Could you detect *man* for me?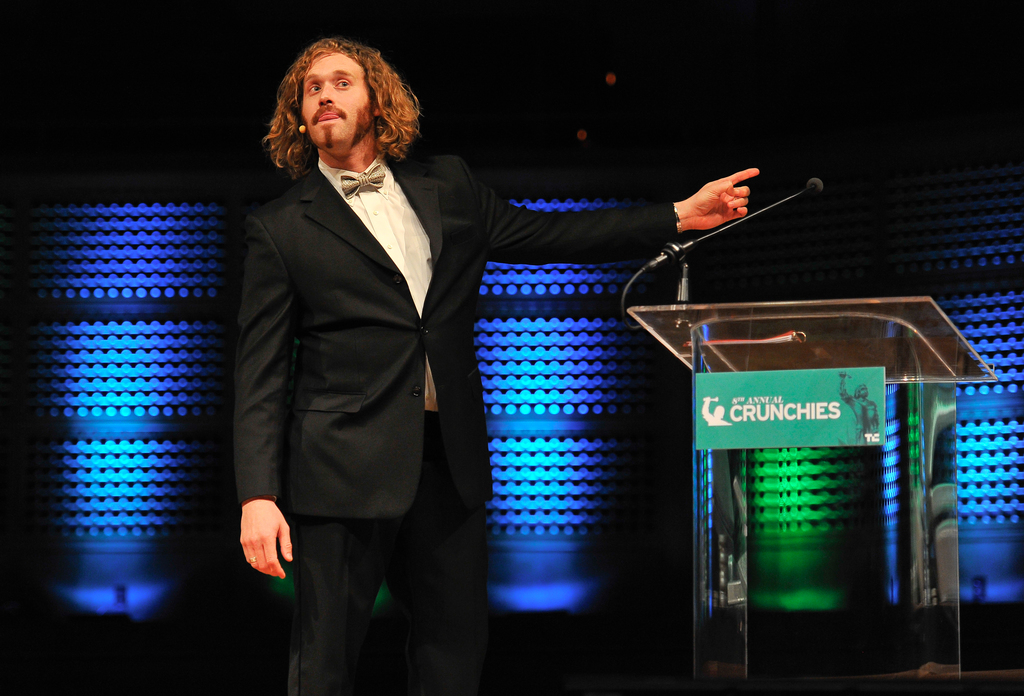
Detection result: [161, 48, 663, 676].
